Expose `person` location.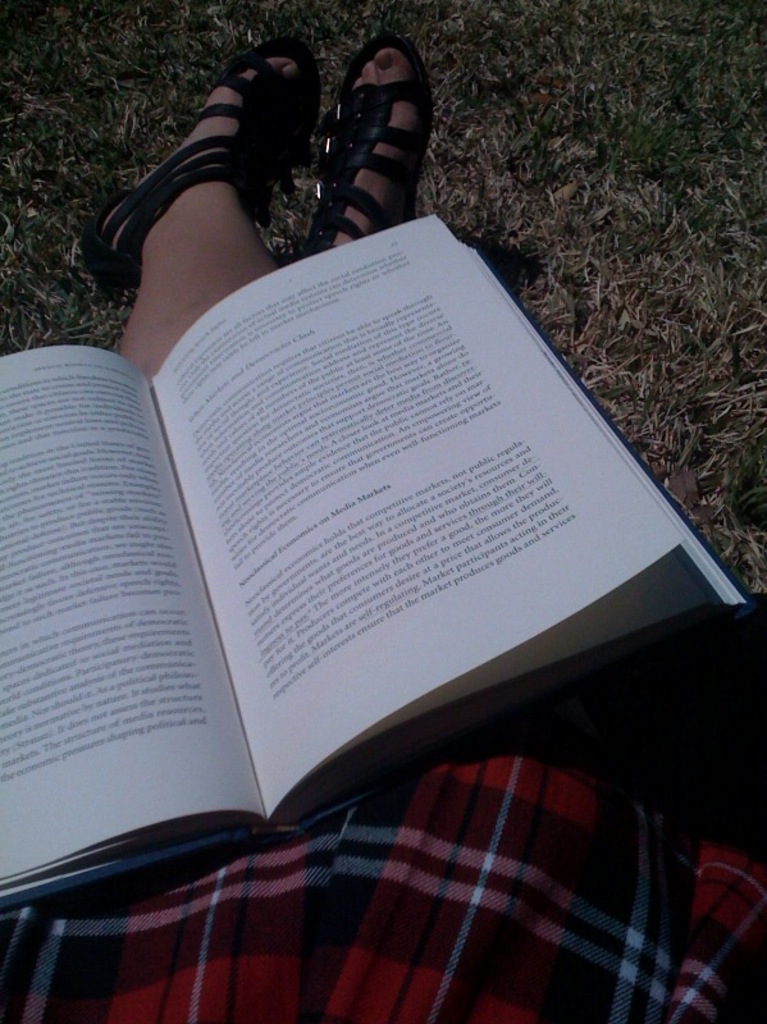
Exposed at [41, 46, 690, 961].
